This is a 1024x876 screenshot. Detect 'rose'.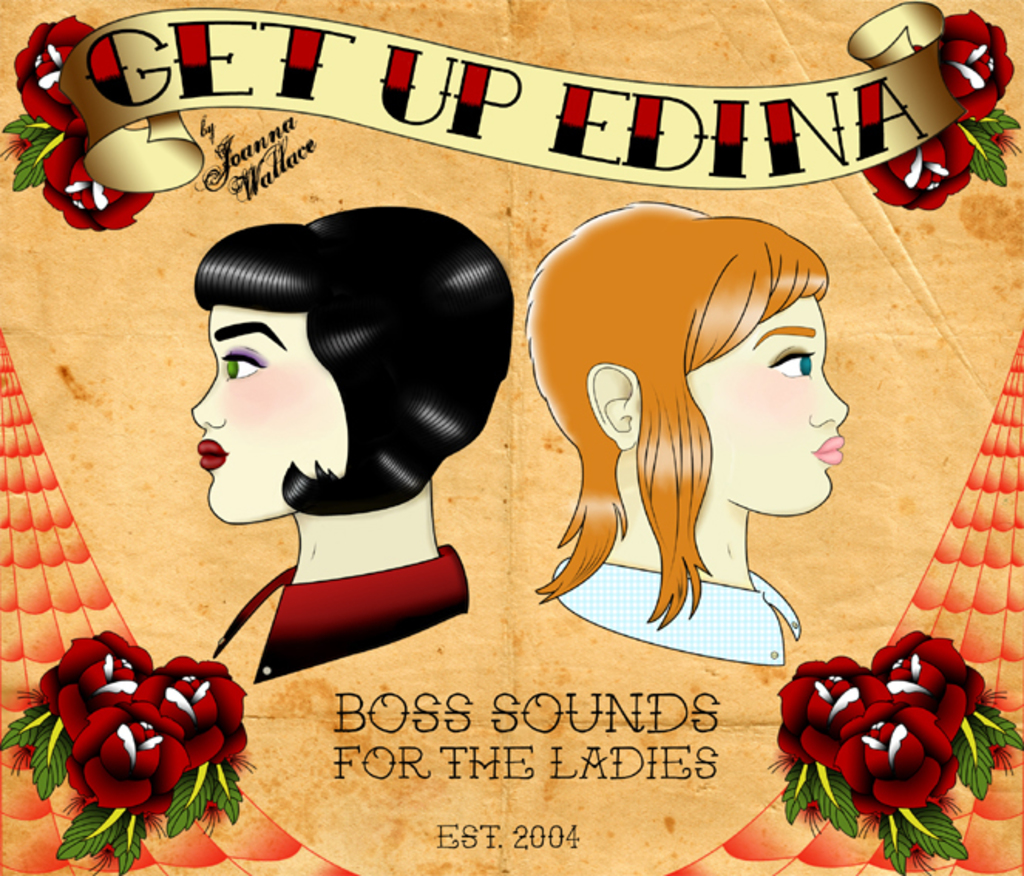
(834,700,954,813).
